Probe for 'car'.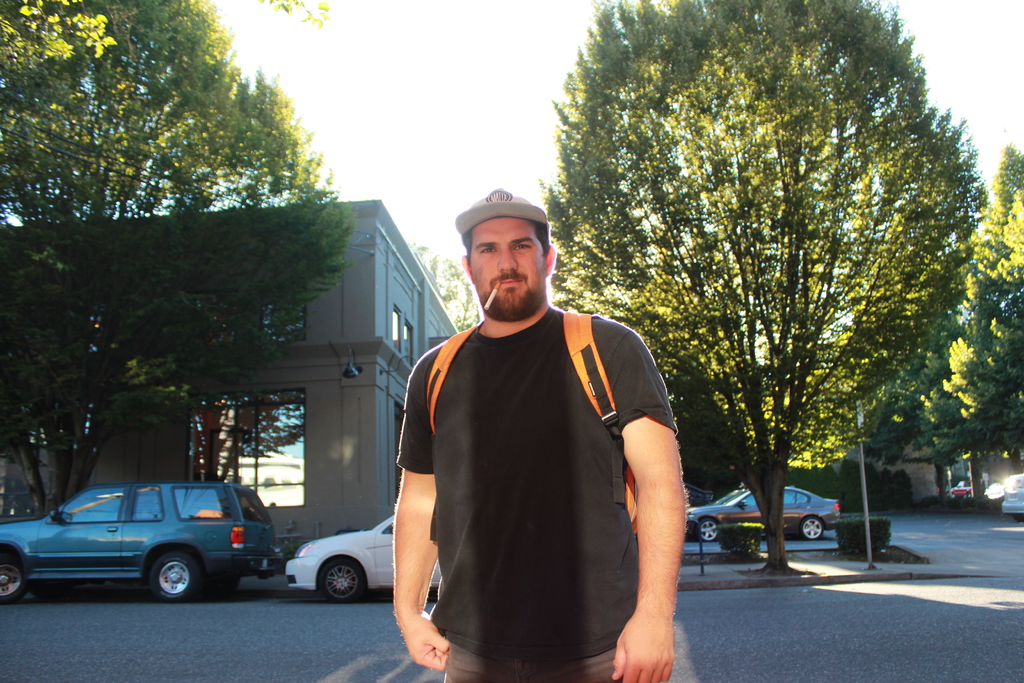
Probe result: rect(285, 505, 446, 598).
